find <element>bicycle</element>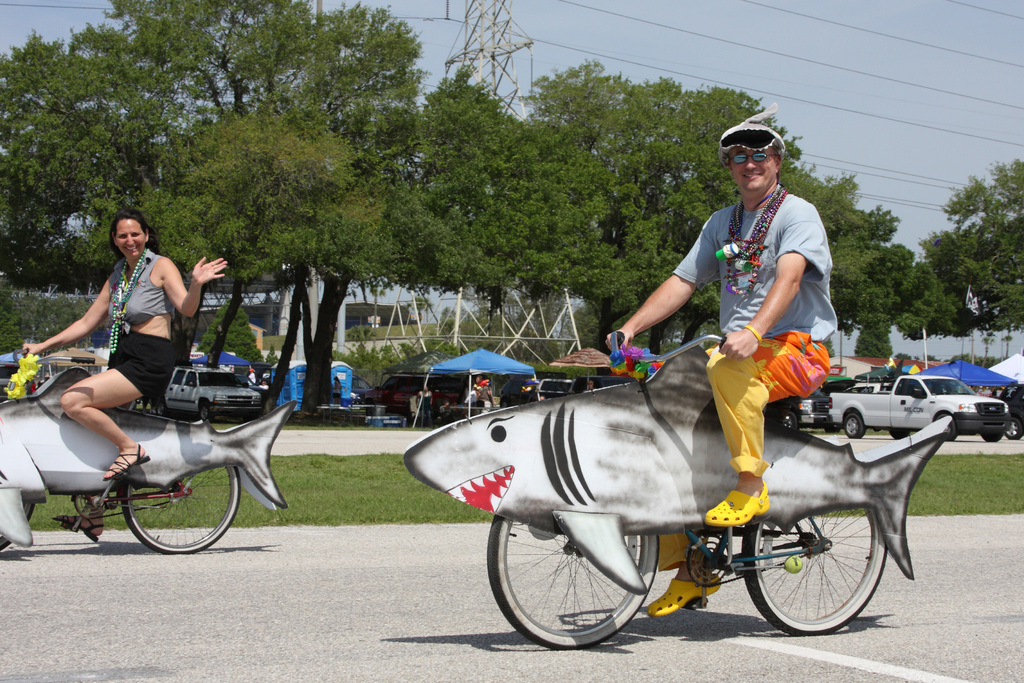
rect(460, 315, 888, 654)
